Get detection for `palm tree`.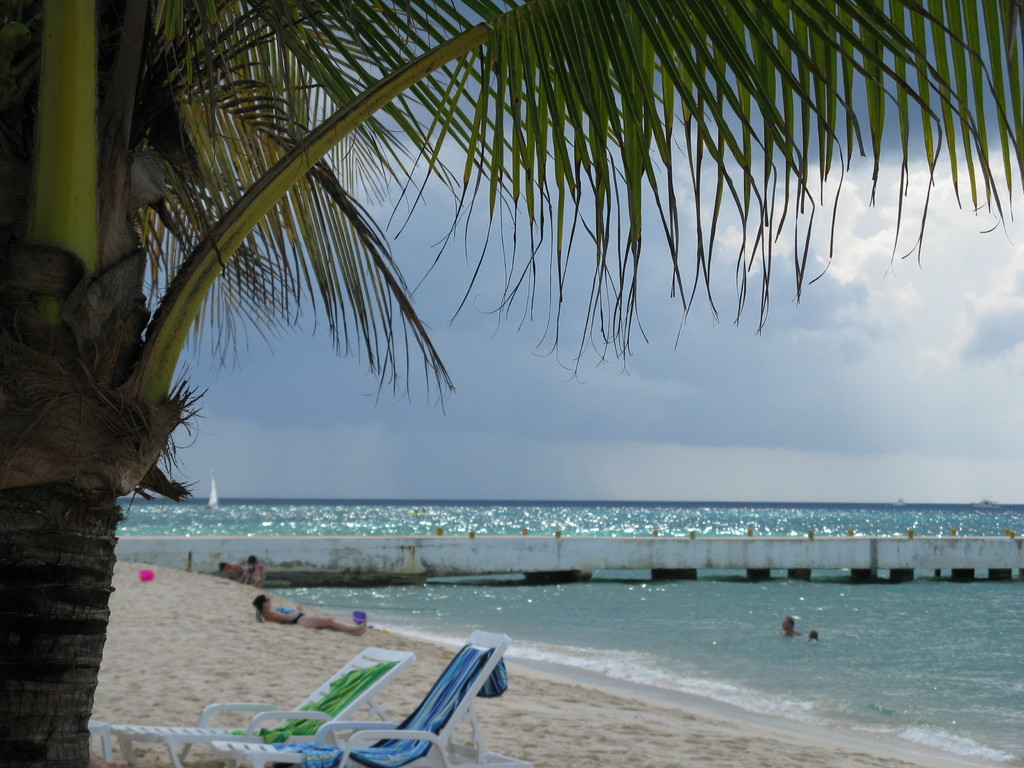
Detection: (0, 0, 1023, 767).
